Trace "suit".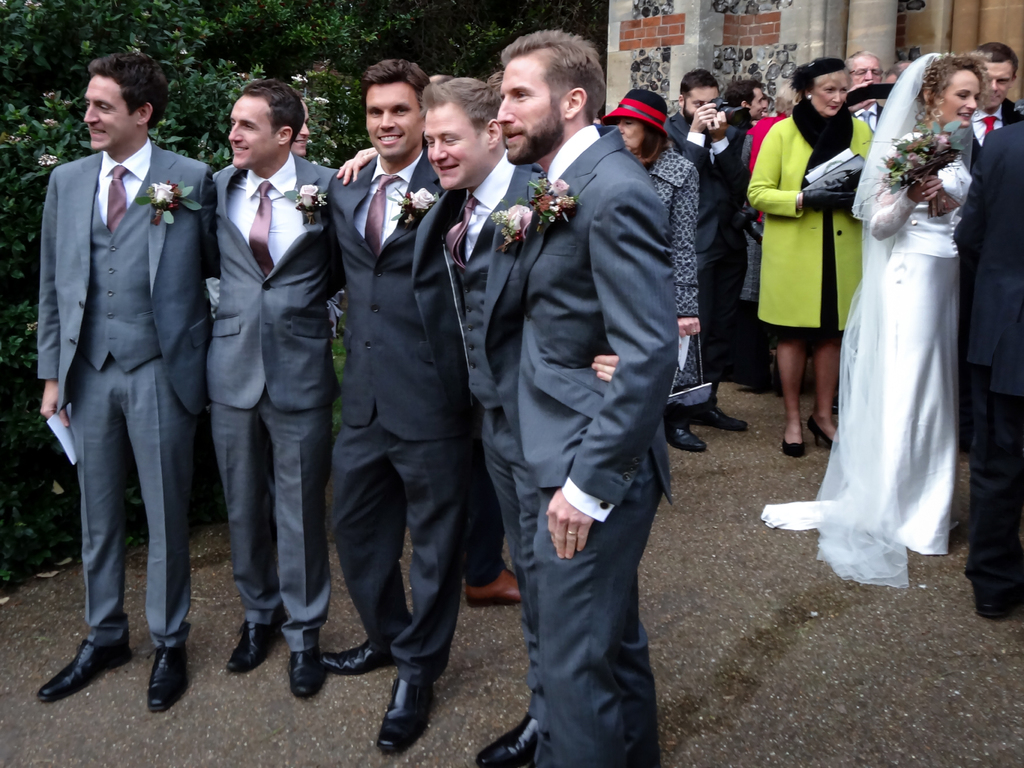
Traced to crop(333, 148, 444, 683).
